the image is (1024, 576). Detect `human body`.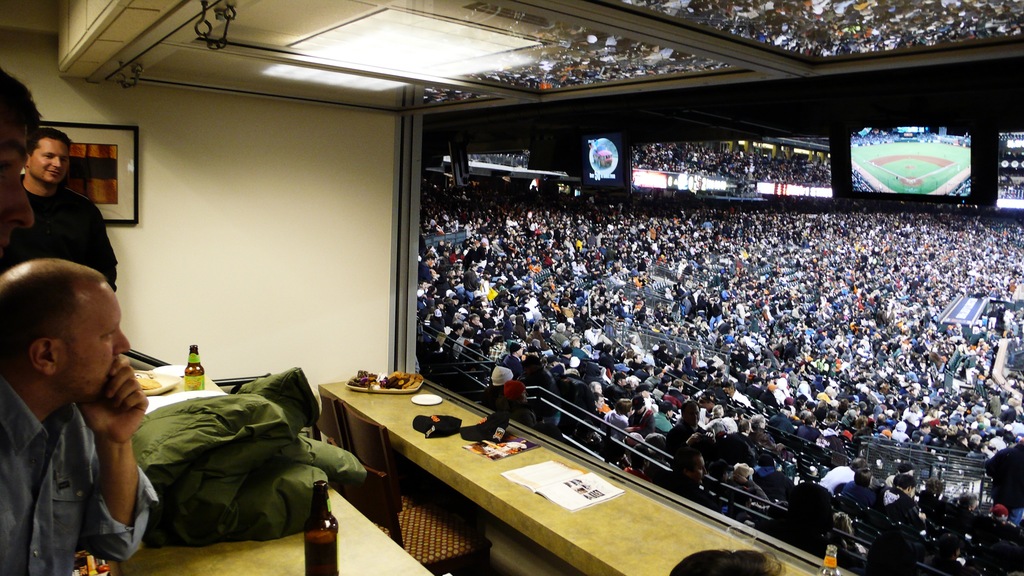
Detection: box(612, 335, 620, 356).
